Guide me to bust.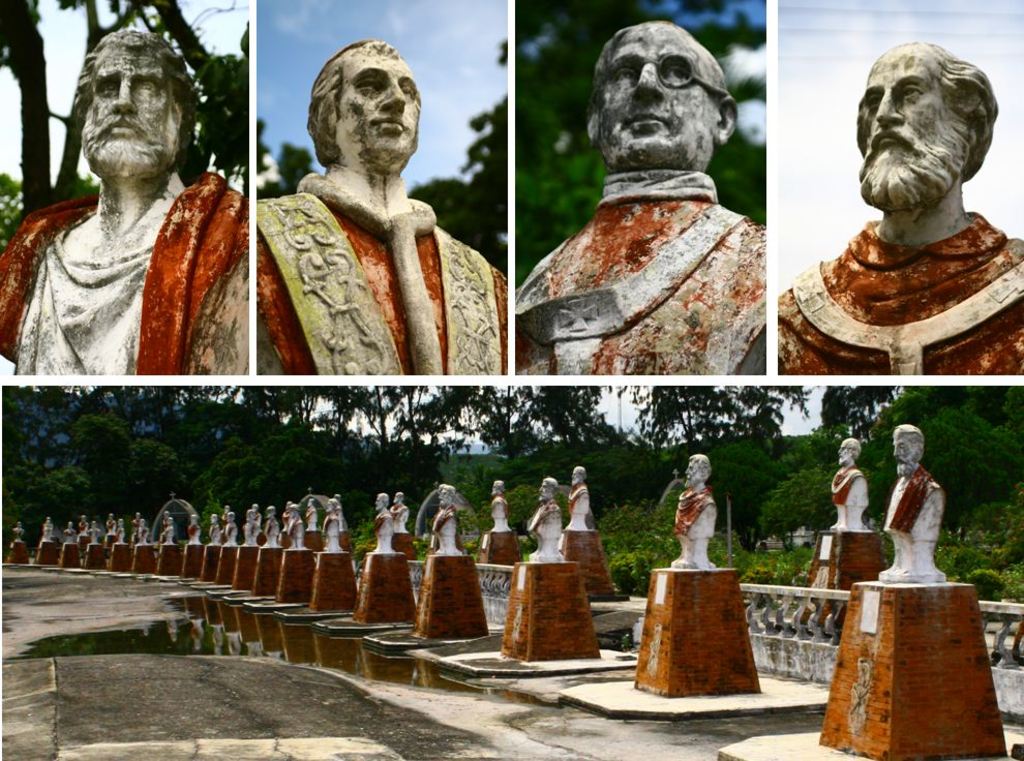
Guidance: l=259, t=38, r=505, b=379.
